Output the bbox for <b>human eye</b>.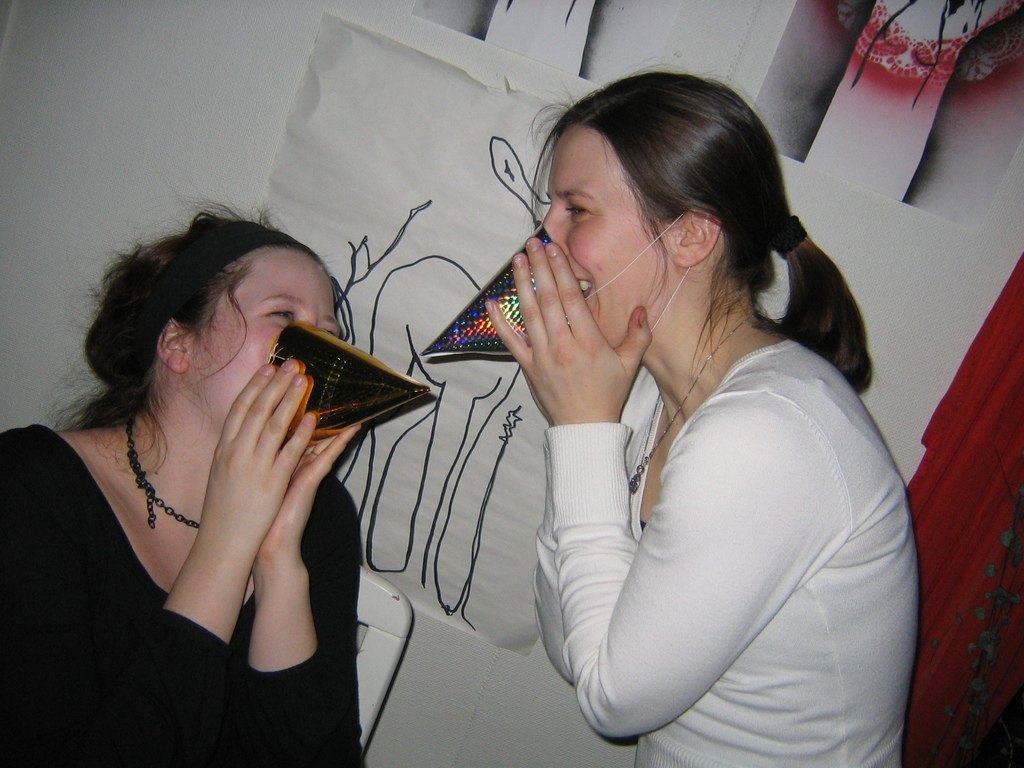
<box>559,197,597,223</box>.
